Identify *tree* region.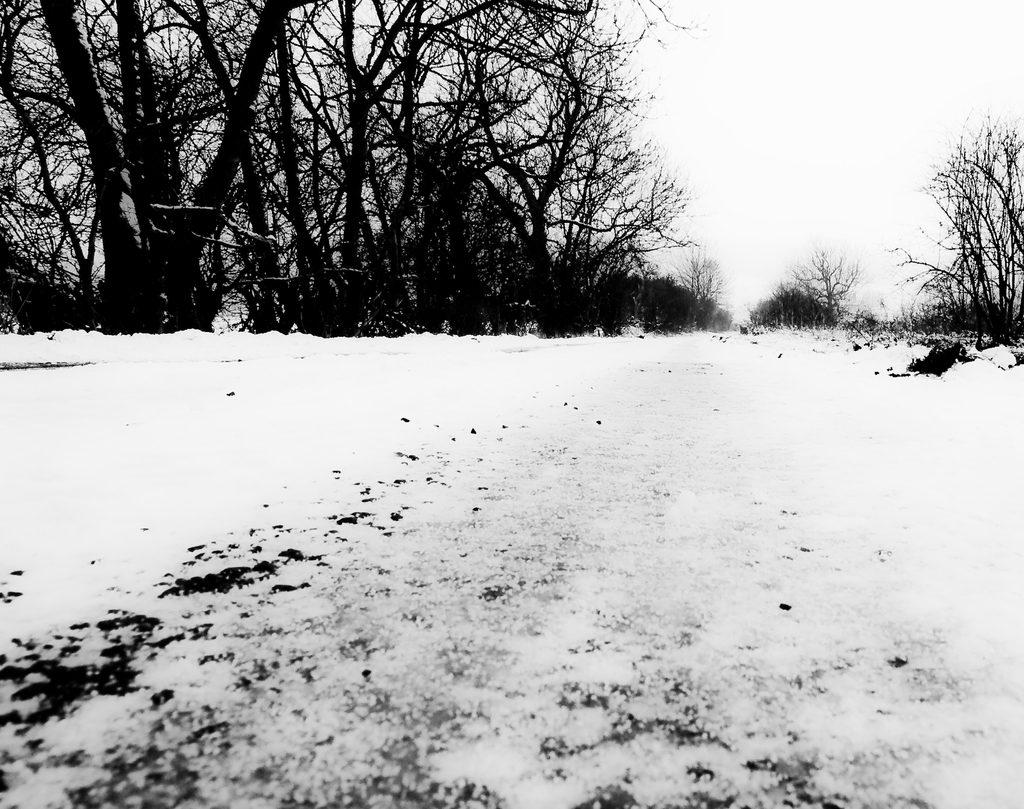
Region: (787,243,863,318).
